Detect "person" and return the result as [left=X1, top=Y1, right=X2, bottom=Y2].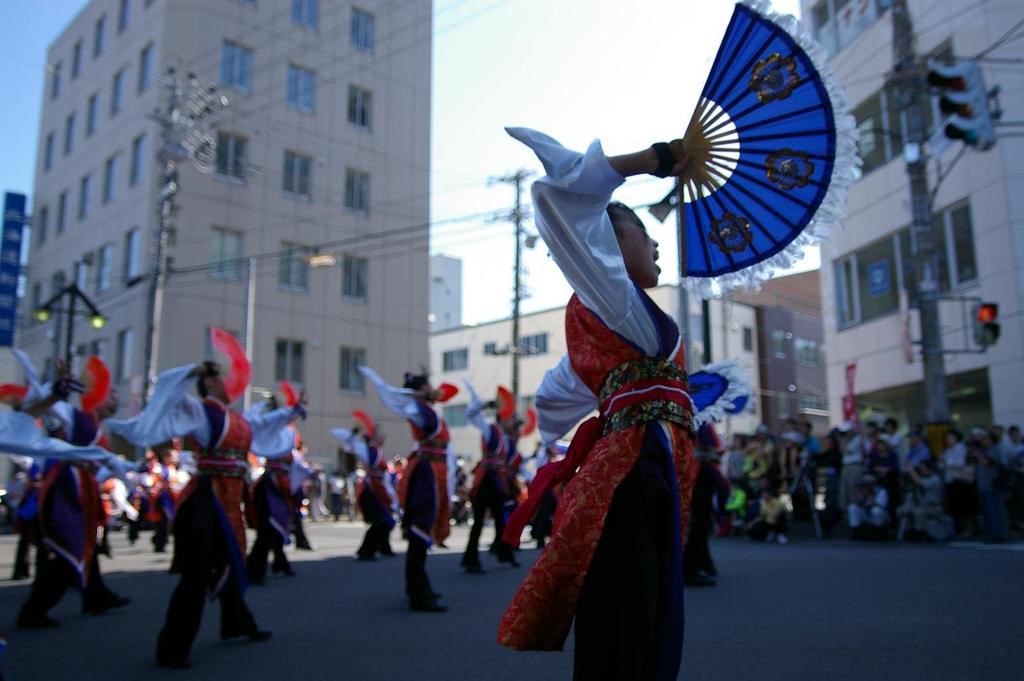
[left=250, top=385, right=310, bottom=592].
